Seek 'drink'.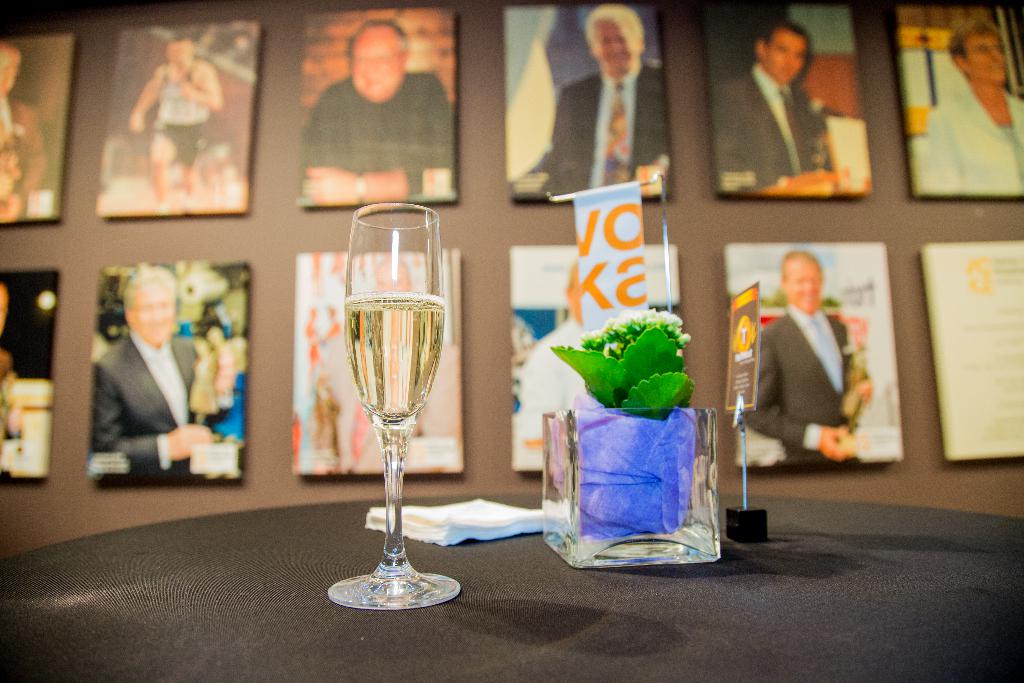
<region>320, 215, 450, 614</region>.
